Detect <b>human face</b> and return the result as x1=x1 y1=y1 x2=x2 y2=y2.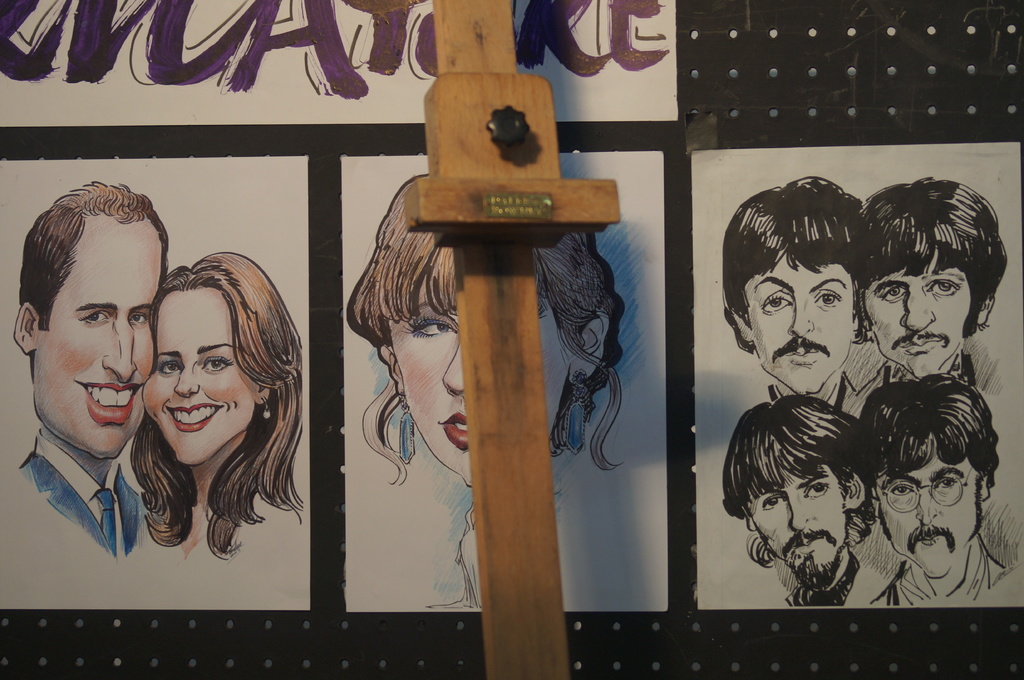
x1=748 y1=468 x2=845 y2=565.
